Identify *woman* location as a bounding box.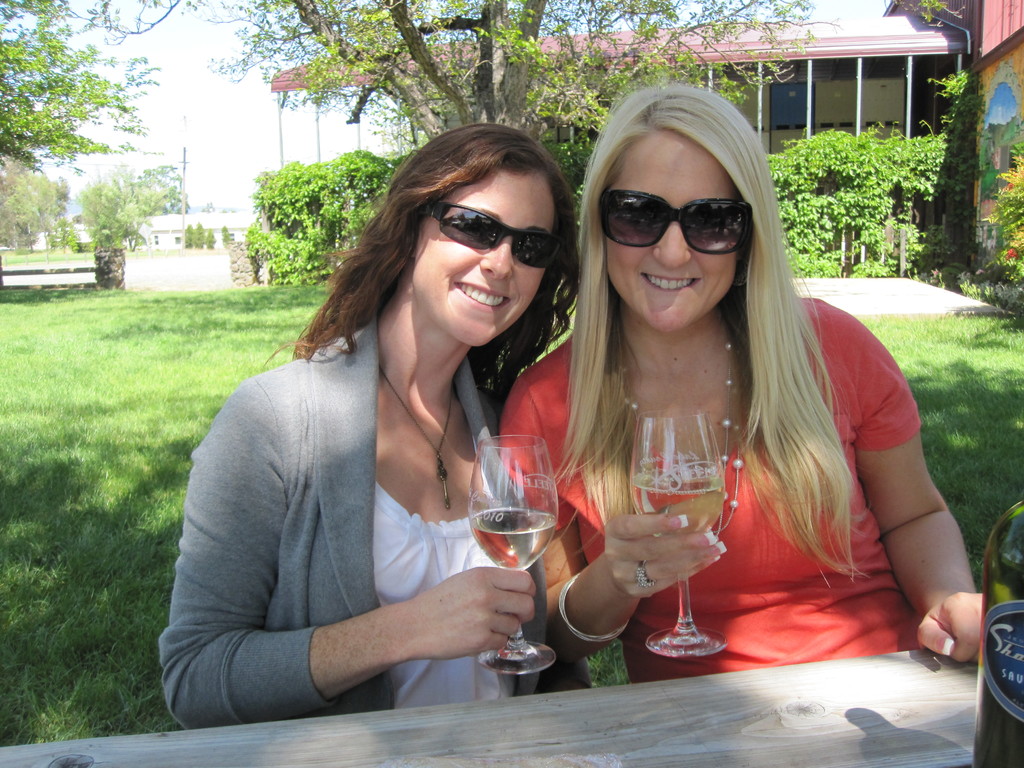
box=[173, 129, 614, 737].
